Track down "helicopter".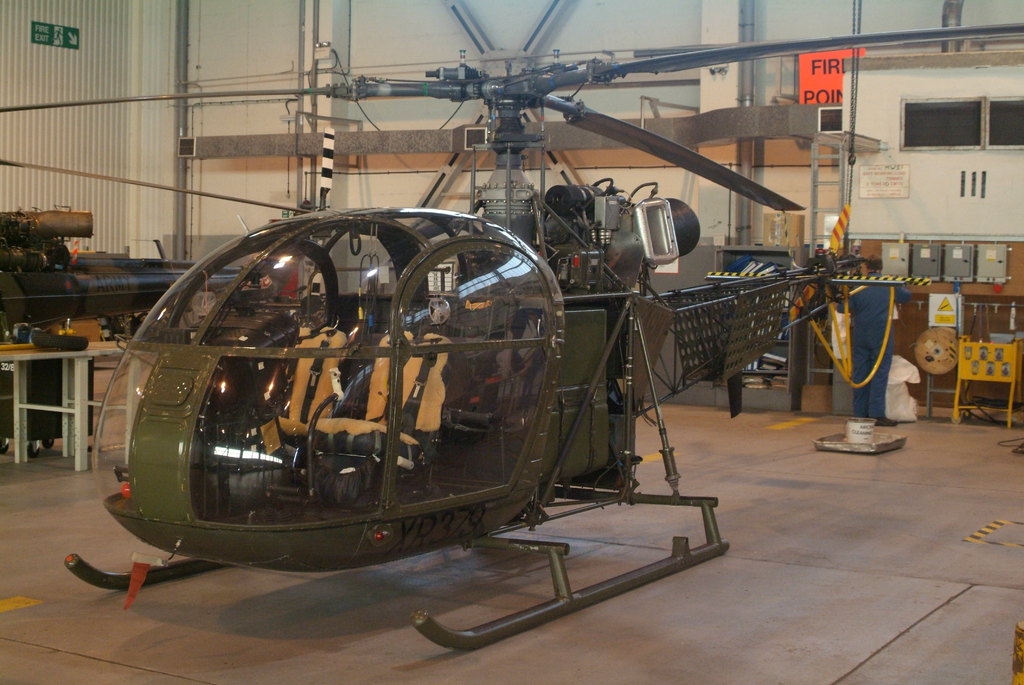
Tracked to region(0, 155, 324, 365).
